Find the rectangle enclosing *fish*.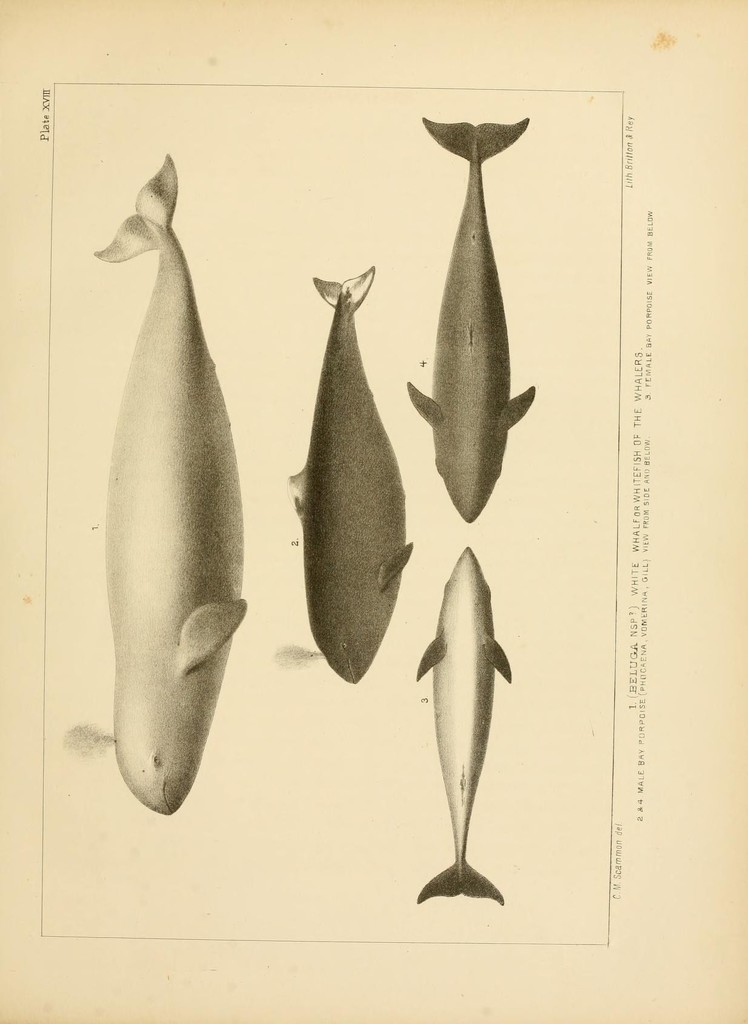
locate(413, 521, 532, 858).
